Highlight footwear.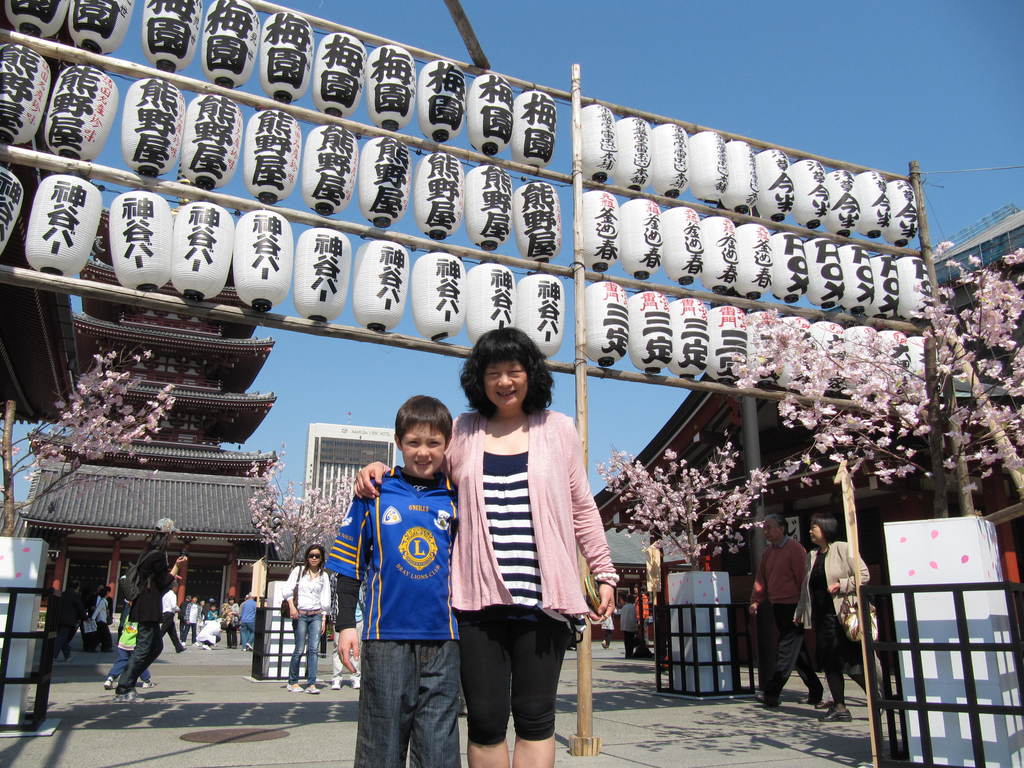
Highlighted region: {"left": 181, "top": 641, "right": 188, "bottom": 648}.
